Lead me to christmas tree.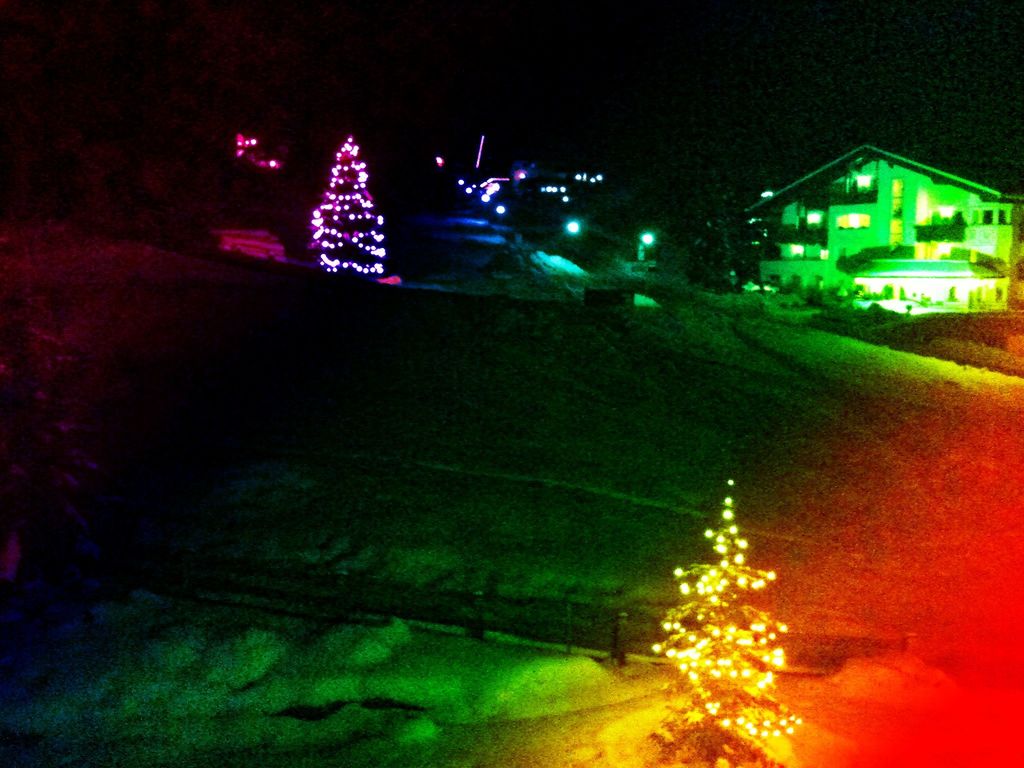
Lead to (x1=604, y1=471, x2=806, y2=767).
